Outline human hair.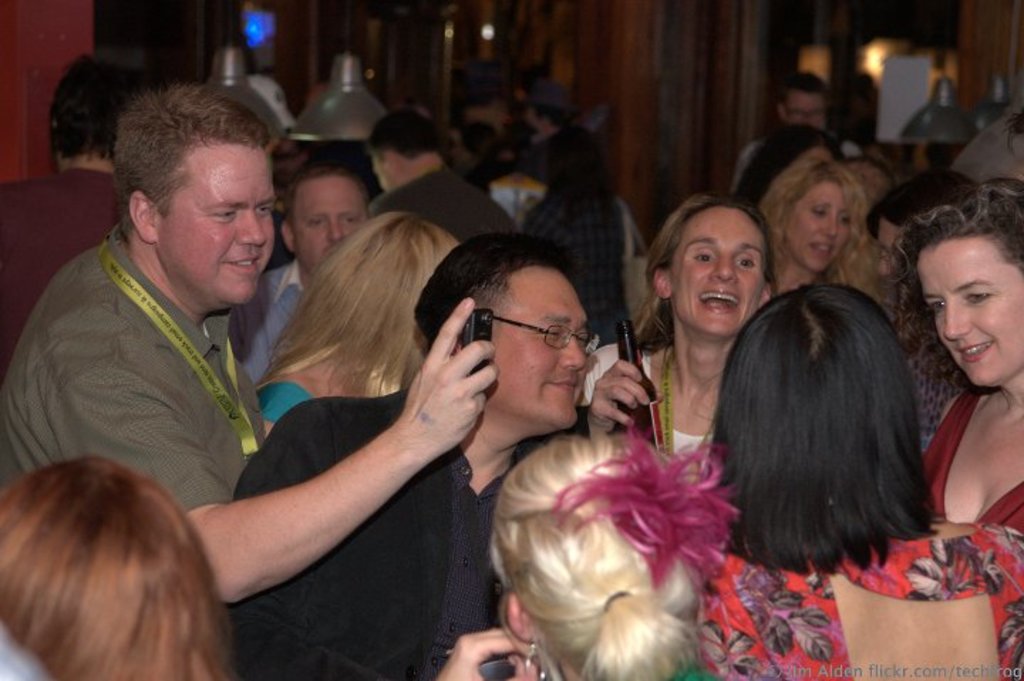
Outline: crop(47, 53, 135, 162).
